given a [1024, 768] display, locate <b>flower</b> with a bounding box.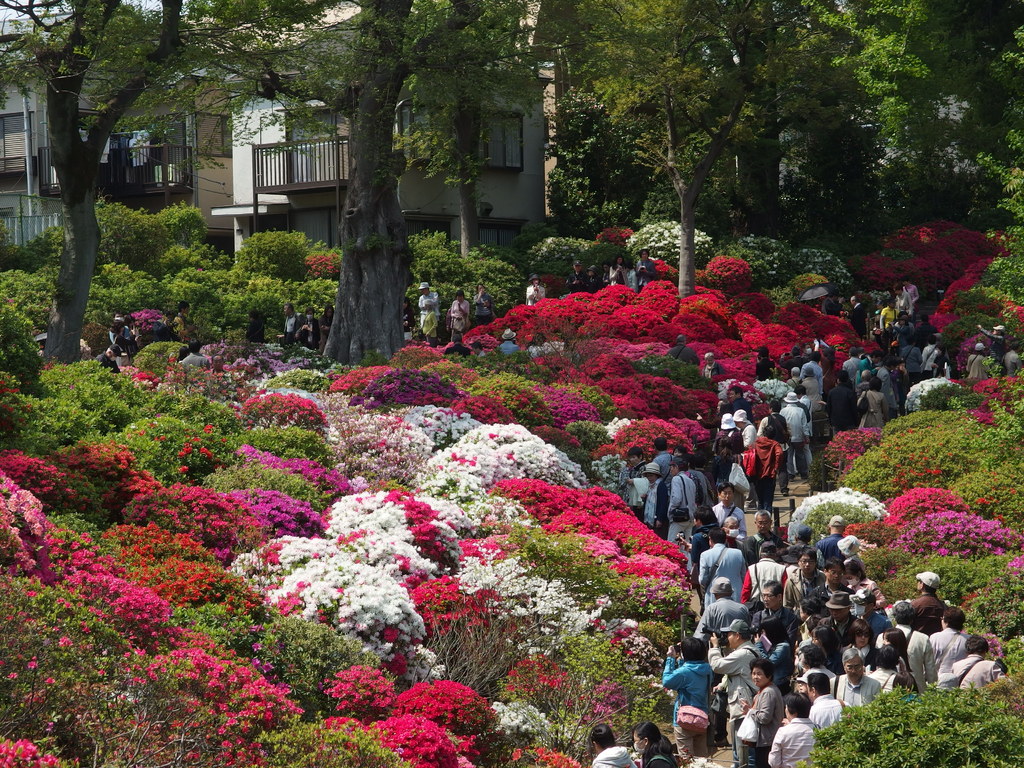
Located: <region>26, 653, 36, 668</region>.
